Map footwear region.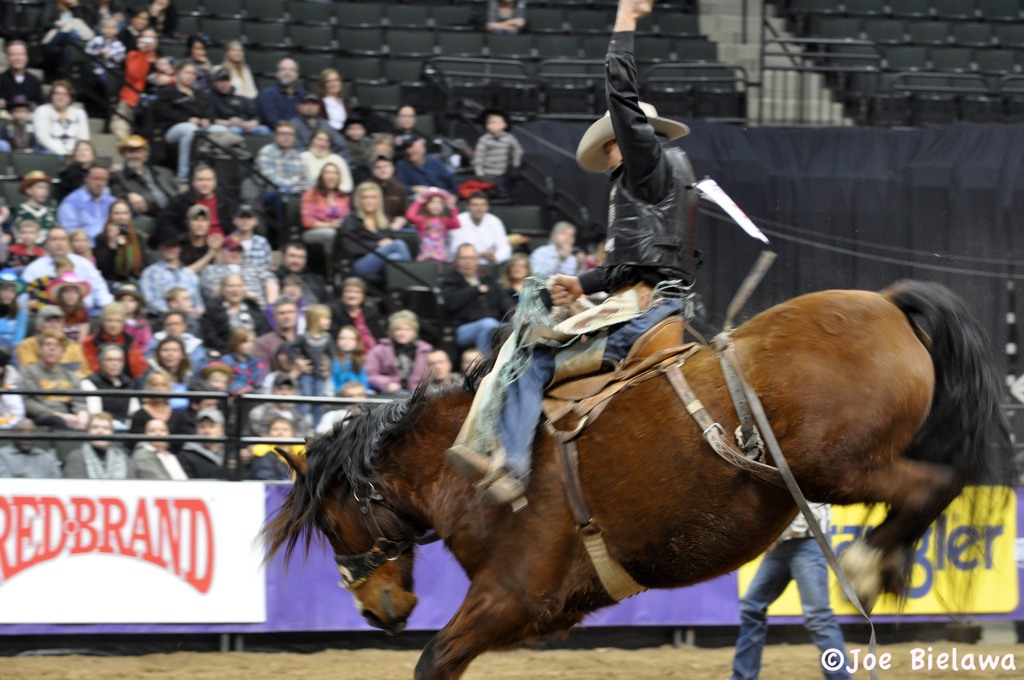
Mapped to (x1=441, y1=446, x2=521, y2=502).
